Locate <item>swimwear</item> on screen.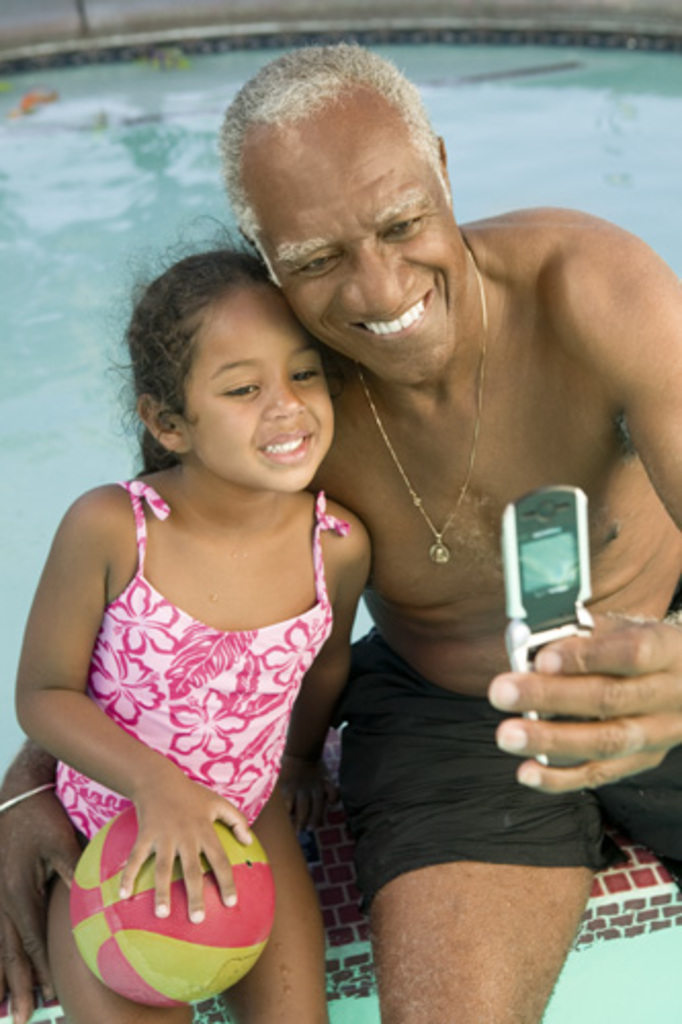
On screen at {"left": 53, "top": 465, "right": 344, "bottom": 840}.
